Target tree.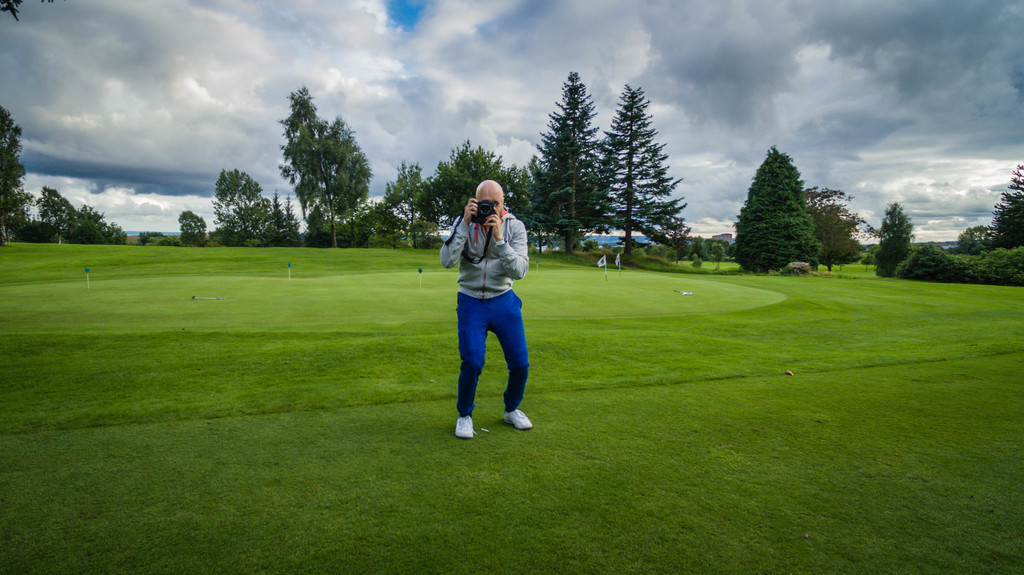
Target region: rect(207, 164, 276, 247).
